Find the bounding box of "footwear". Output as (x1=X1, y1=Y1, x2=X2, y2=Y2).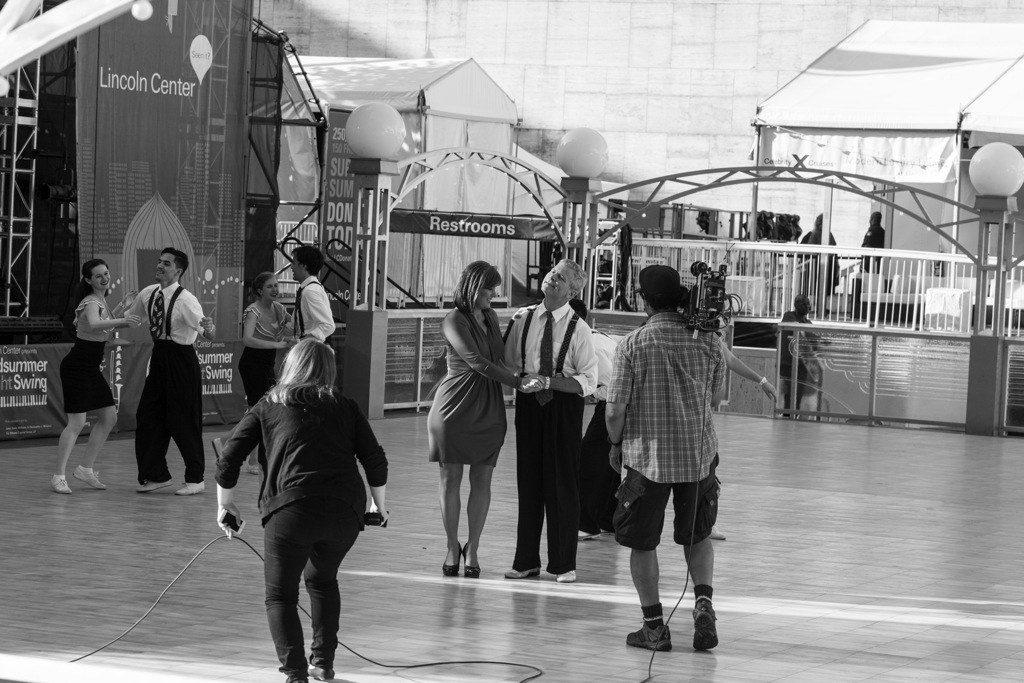
(x1=179, y1=481, x2=205, y2=494).
